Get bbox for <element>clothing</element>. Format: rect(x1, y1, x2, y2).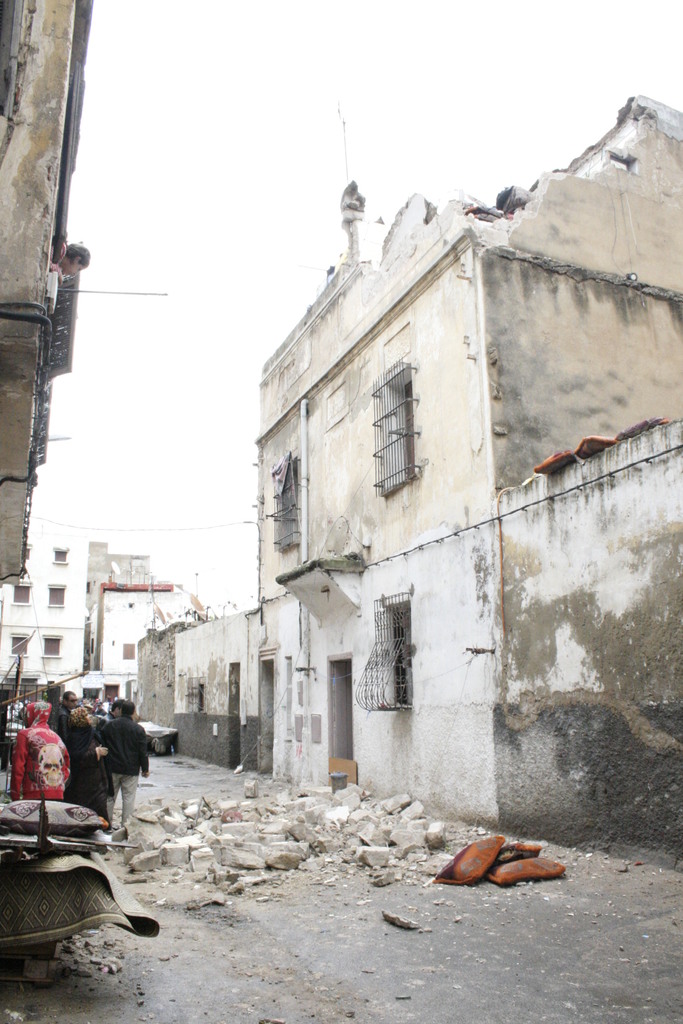
rect(70, 725, 112, 824).
